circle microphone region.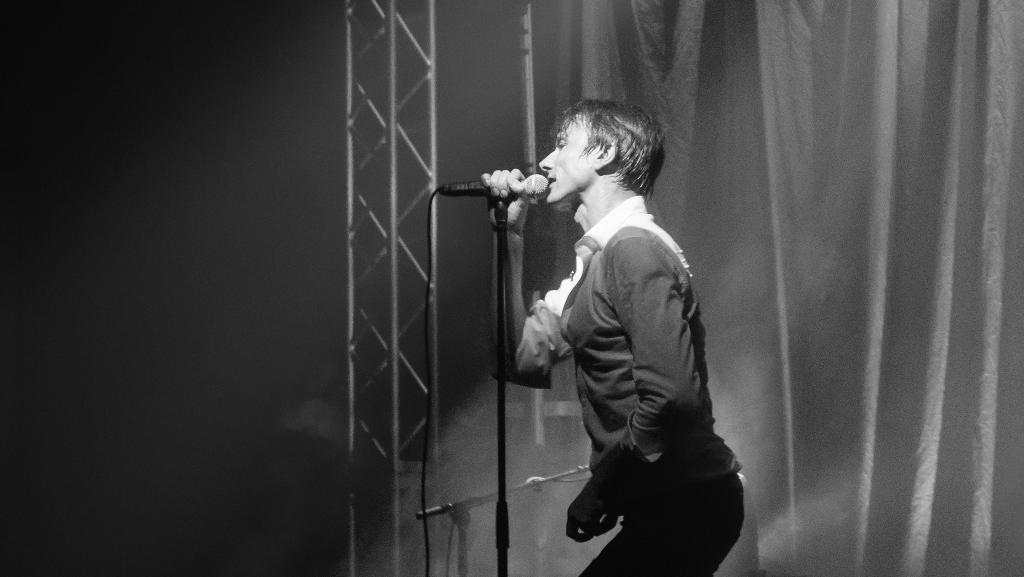
Region: select_region(435, 172, 552, 201).
